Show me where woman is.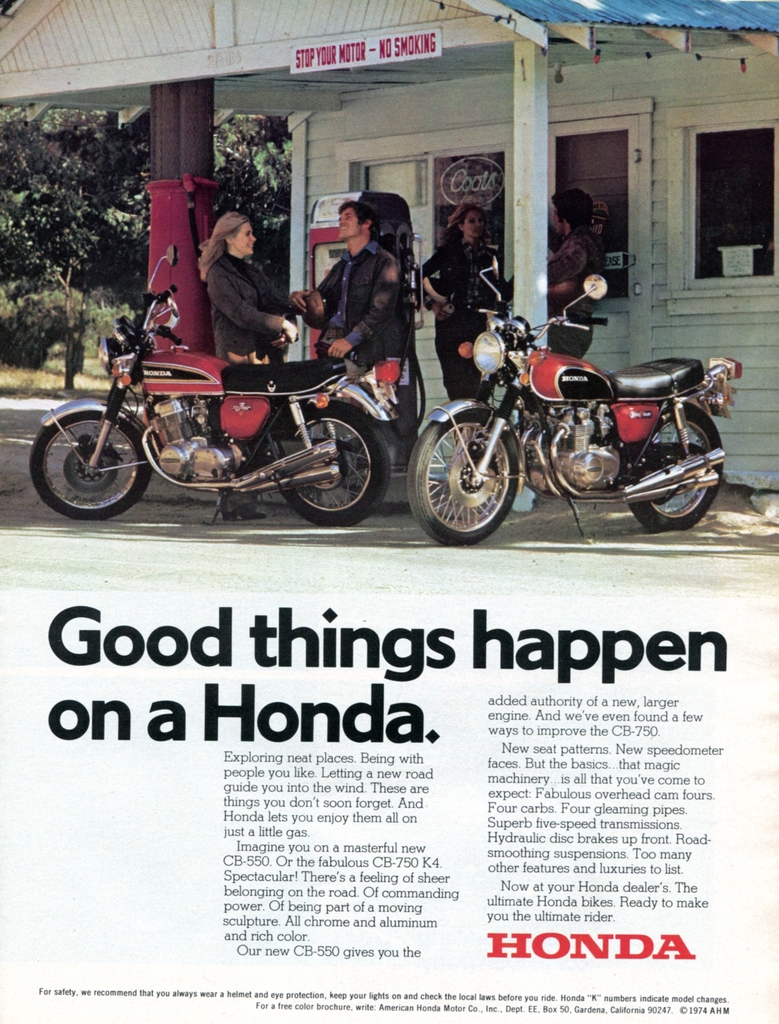
woman is at bbox(414, 202, 495, 397).
